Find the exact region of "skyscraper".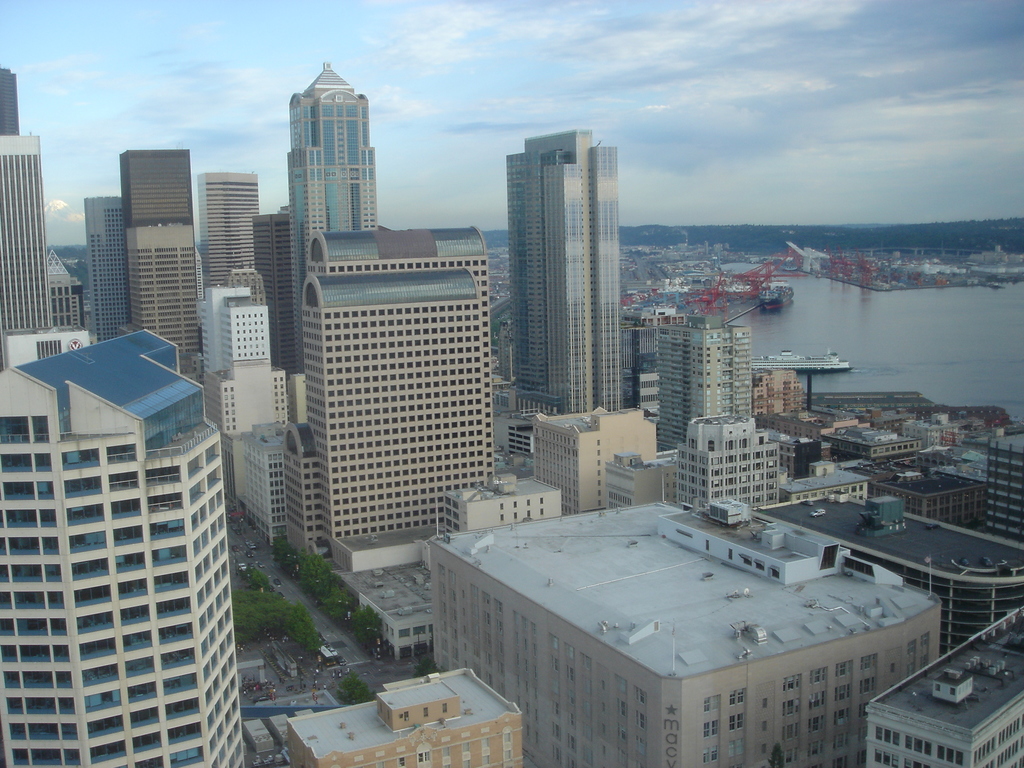
Exact region: (655, 305, 750, 441).
